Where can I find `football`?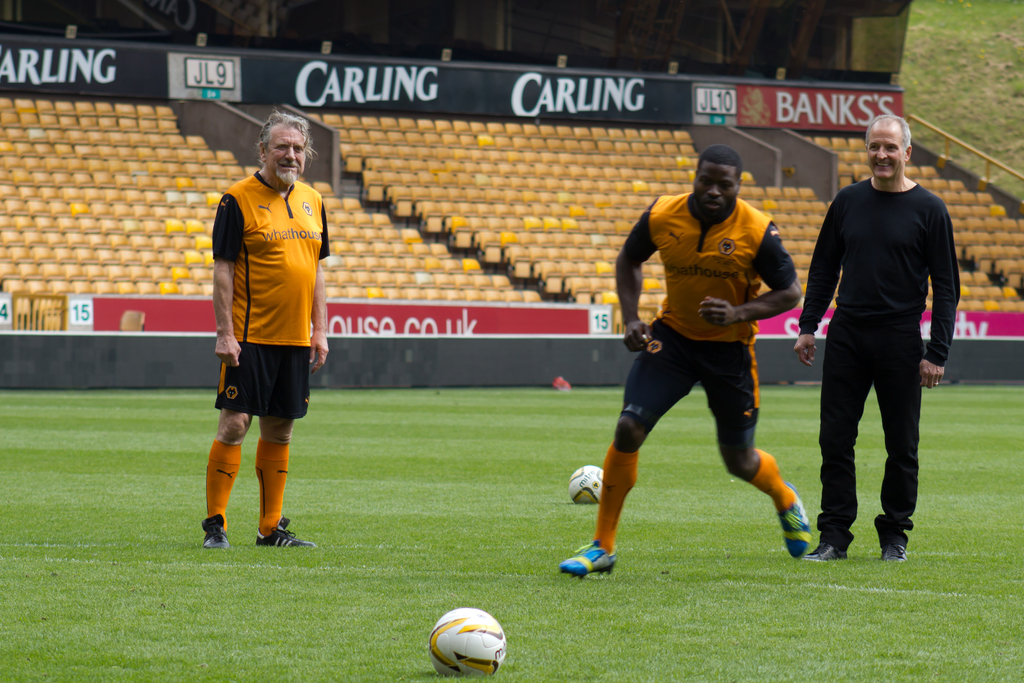
You can find it at x1=424, y1=607, x2=511, y2=679.
